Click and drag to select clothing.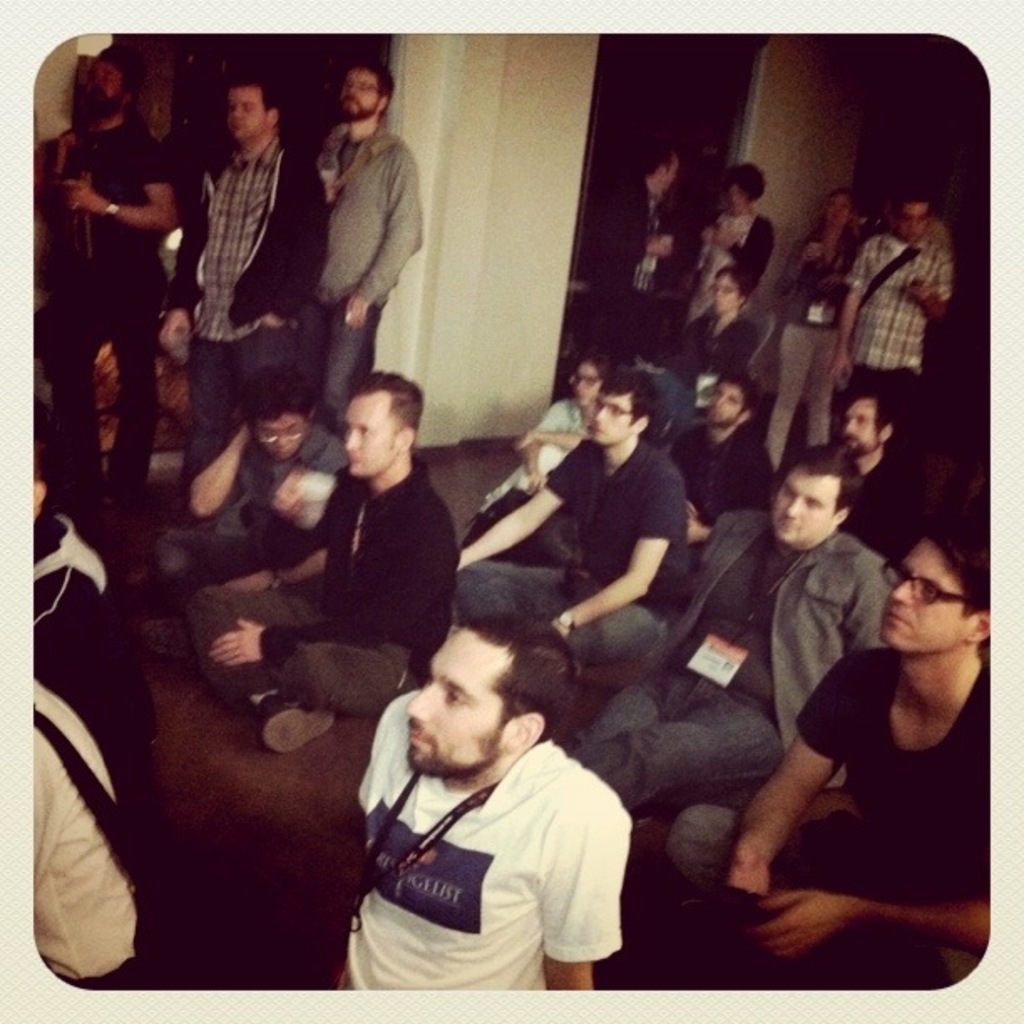
Selection: region(450, 550, 671, 694).
